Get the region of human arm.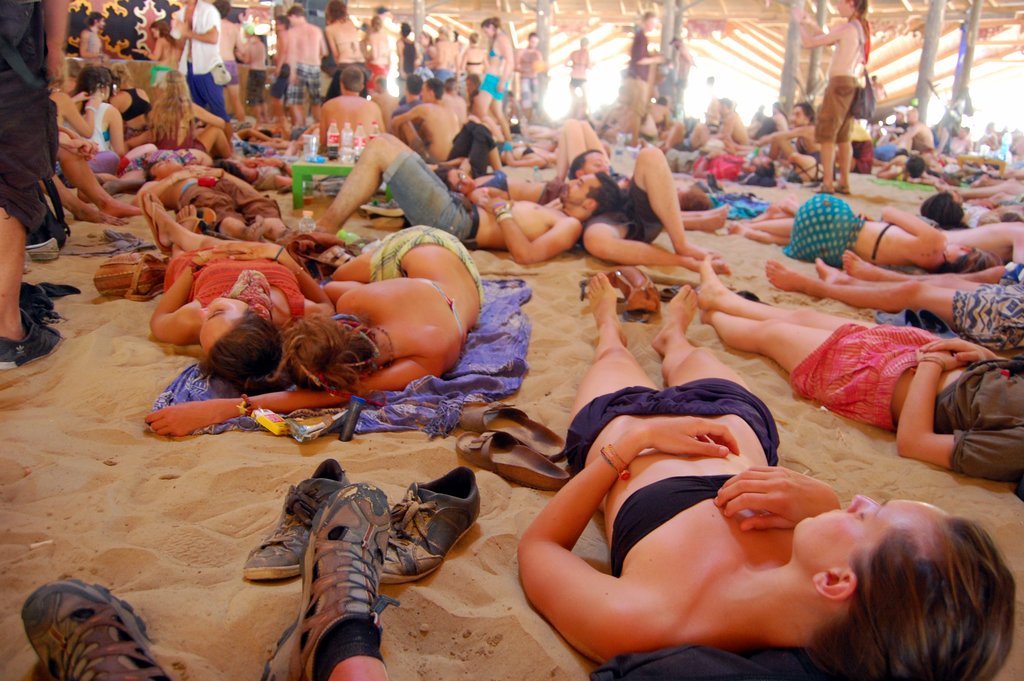
756:122:812:147.
